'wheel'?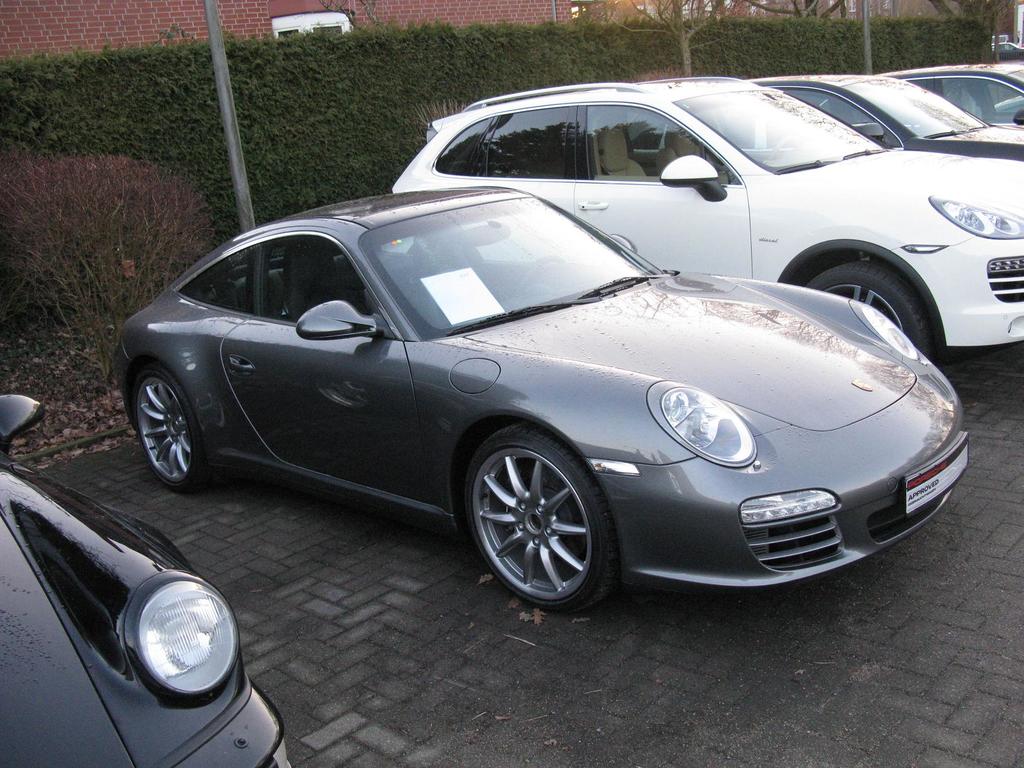
select_region(803, 257, 948, 362)
